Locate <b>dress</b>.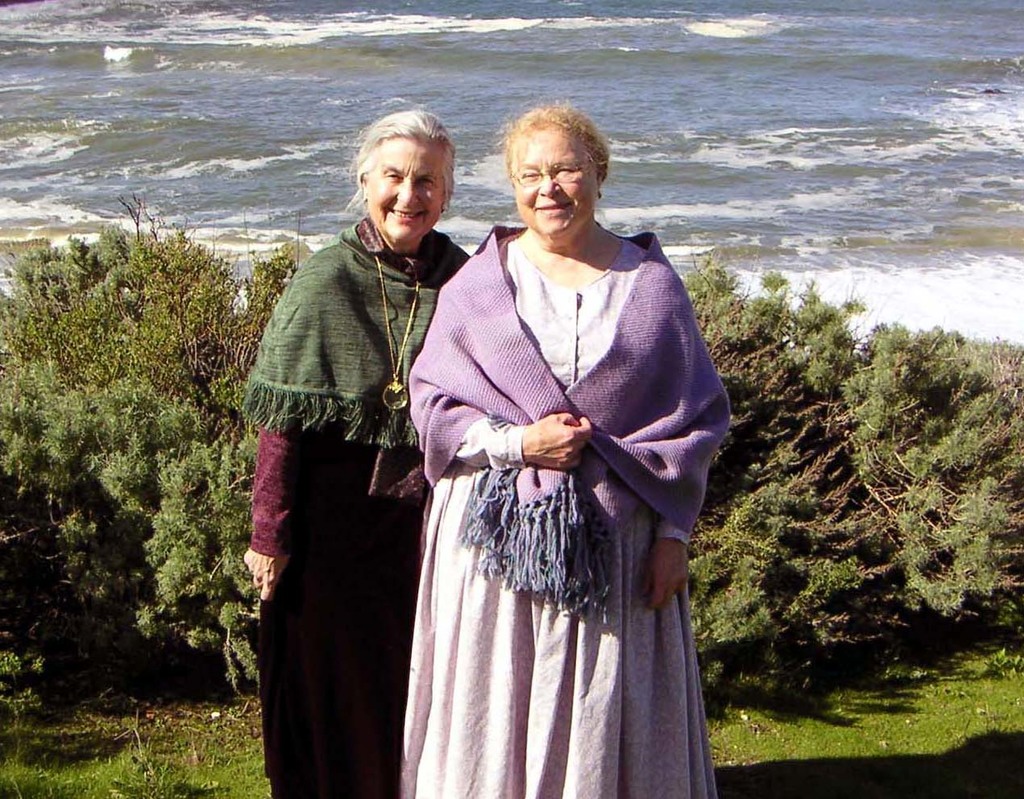
Bounding box: pyautogui.locateOnScreen(396, 238, 715, 798).
